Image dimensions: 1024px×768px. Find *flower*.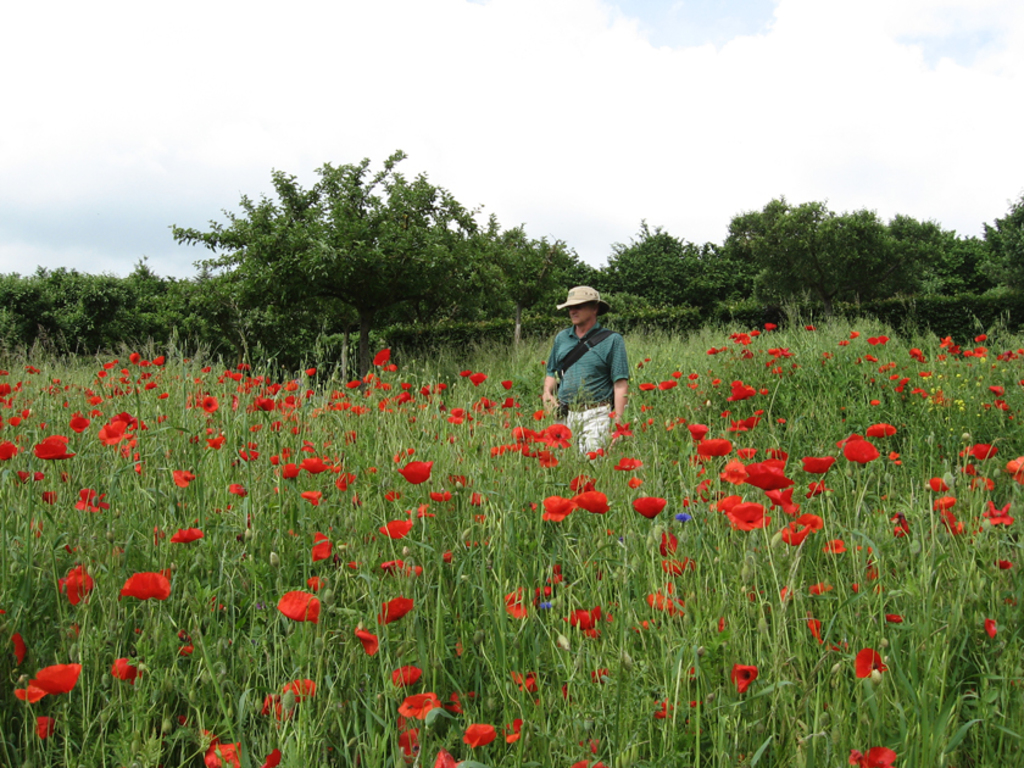
[left=484, top=446, right=499, bottom=462].
